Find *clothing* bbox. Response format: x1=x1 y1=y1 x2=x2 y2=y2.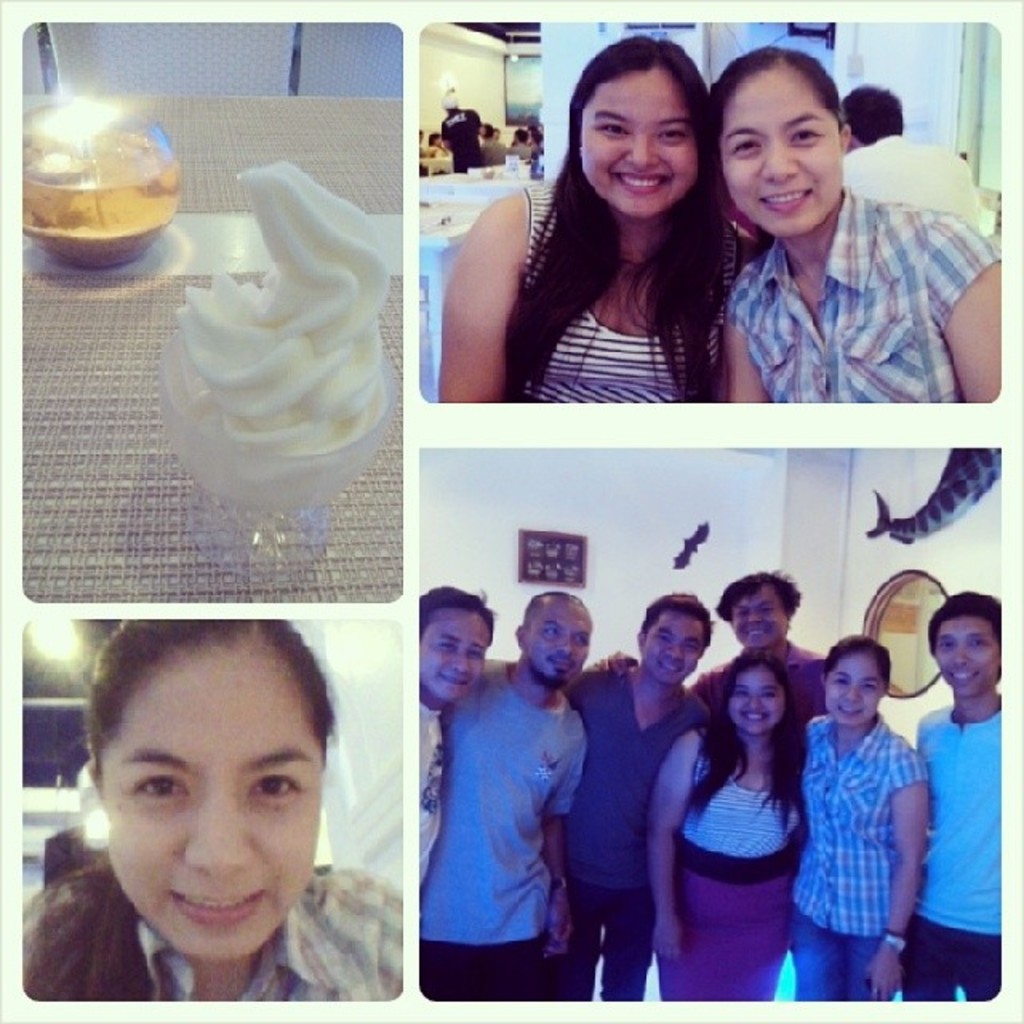
x1=702 y1=629 x2=834 y2=739.
